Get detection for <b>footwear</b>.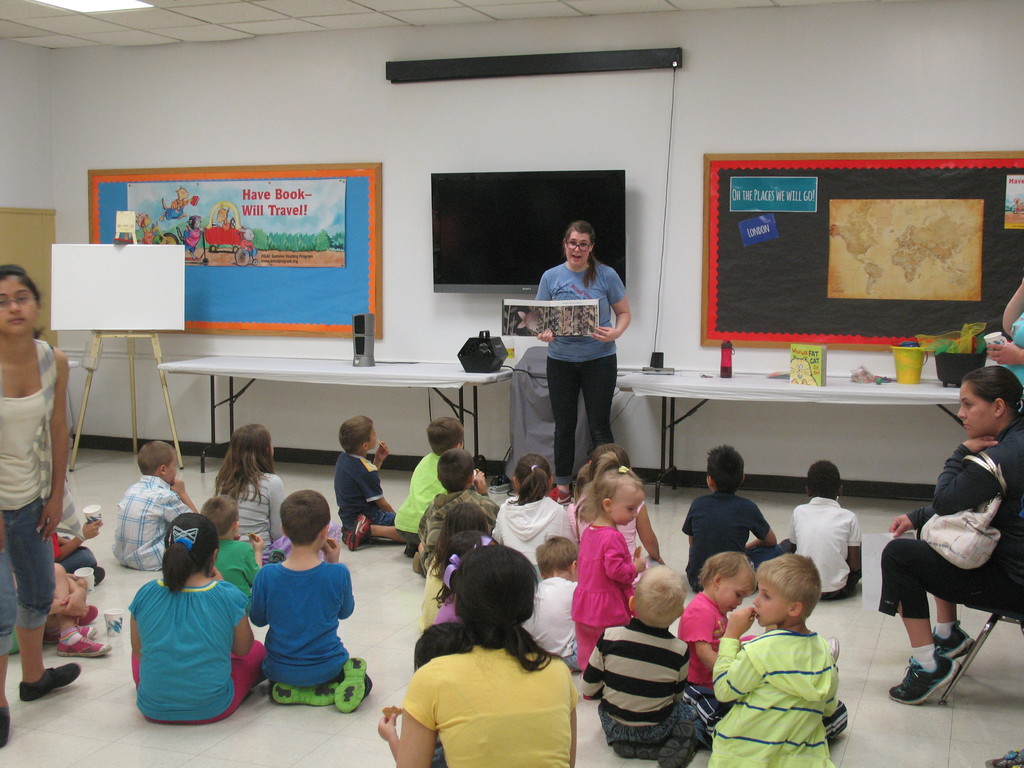
Detection: bbox=[411, 550, 422, 573].
